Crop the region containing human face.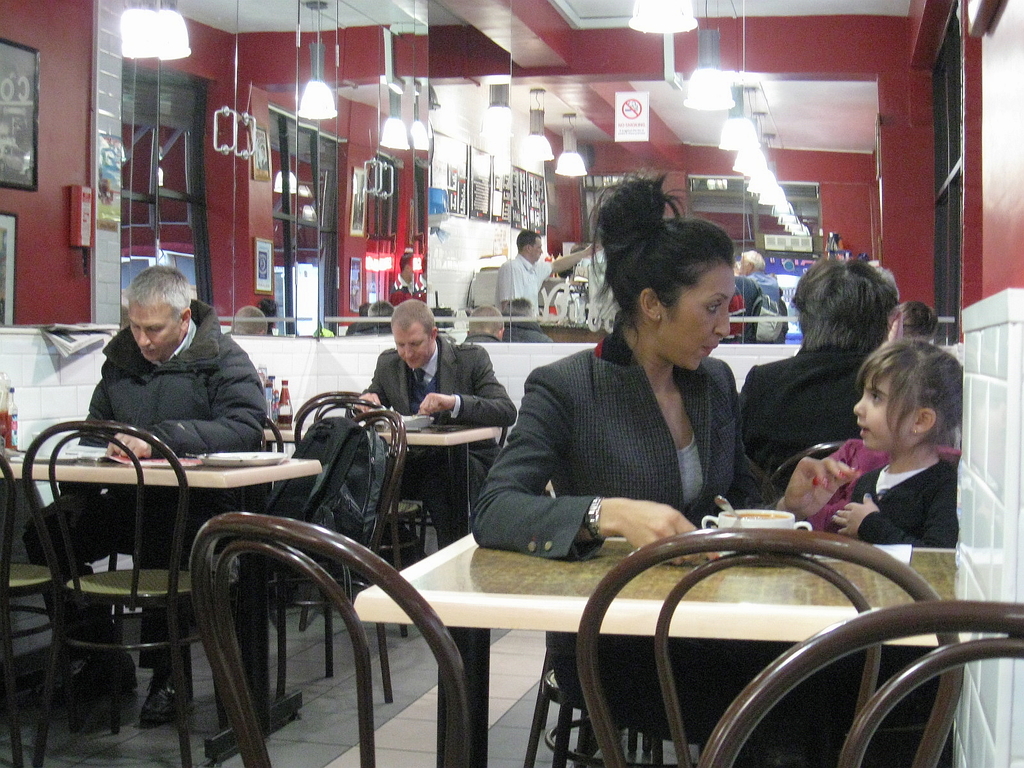
Crop region: left=126, top=294, right=182, bottom=358.
